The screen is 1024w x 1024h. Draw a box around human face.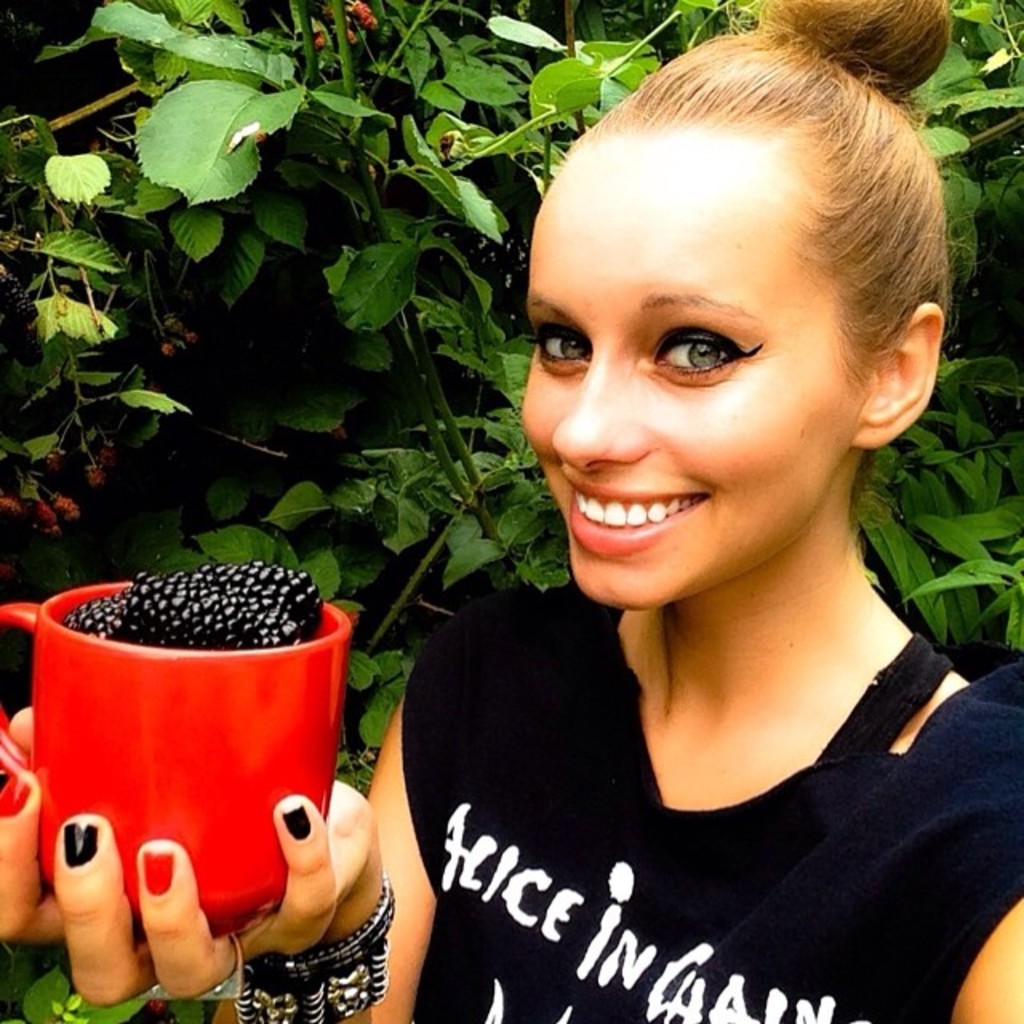
crop(507, 122, 866, 621).
